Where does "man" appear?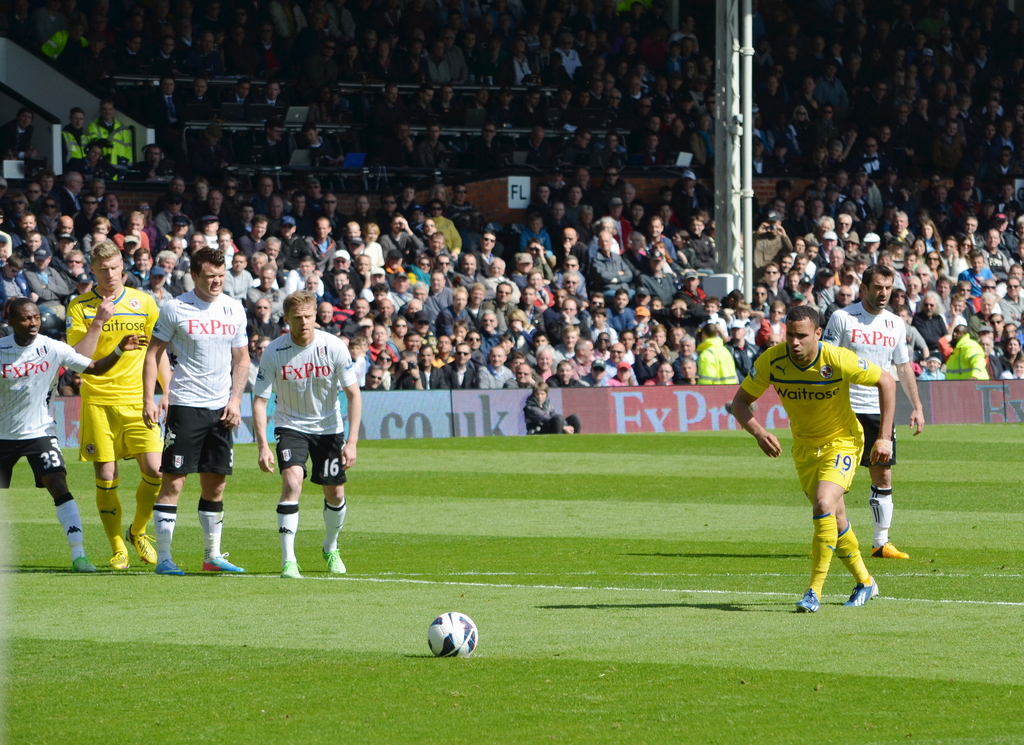
Appears at [x1=475, y1=342, x2=515, y2=391].
